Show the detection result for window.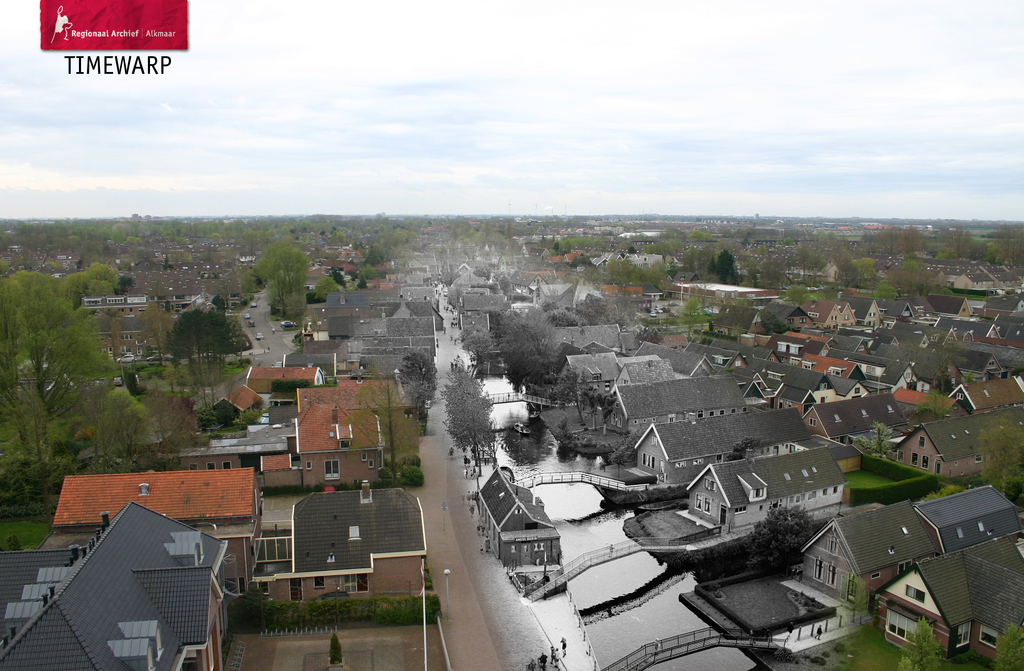
(982, 390, 989, 399).
